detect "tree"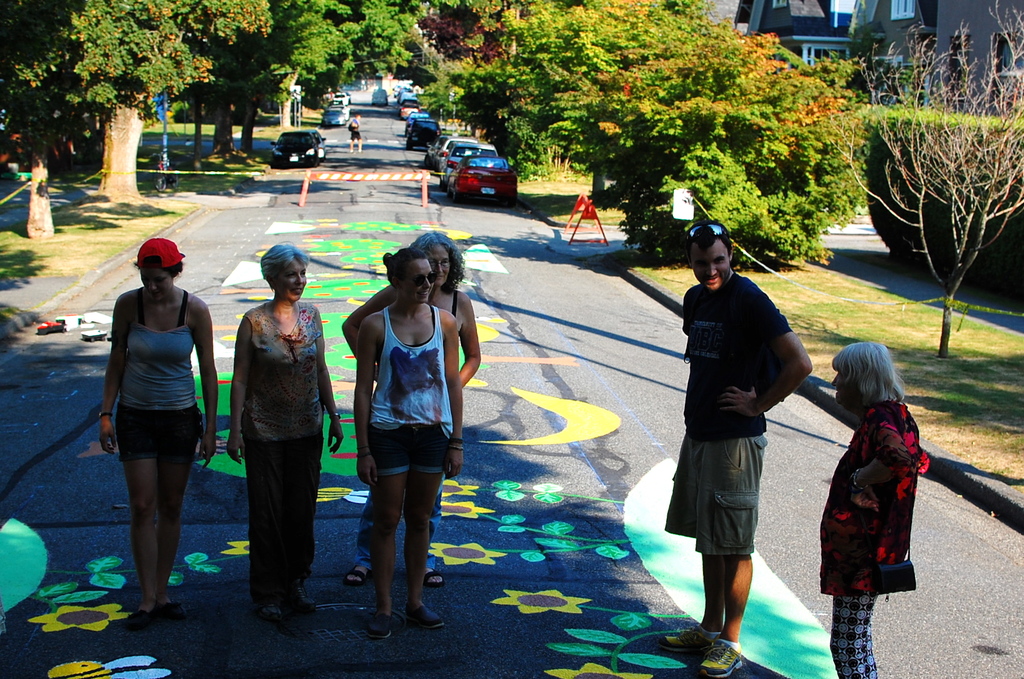
[left=5, top=0, right=271, bottom=208]
